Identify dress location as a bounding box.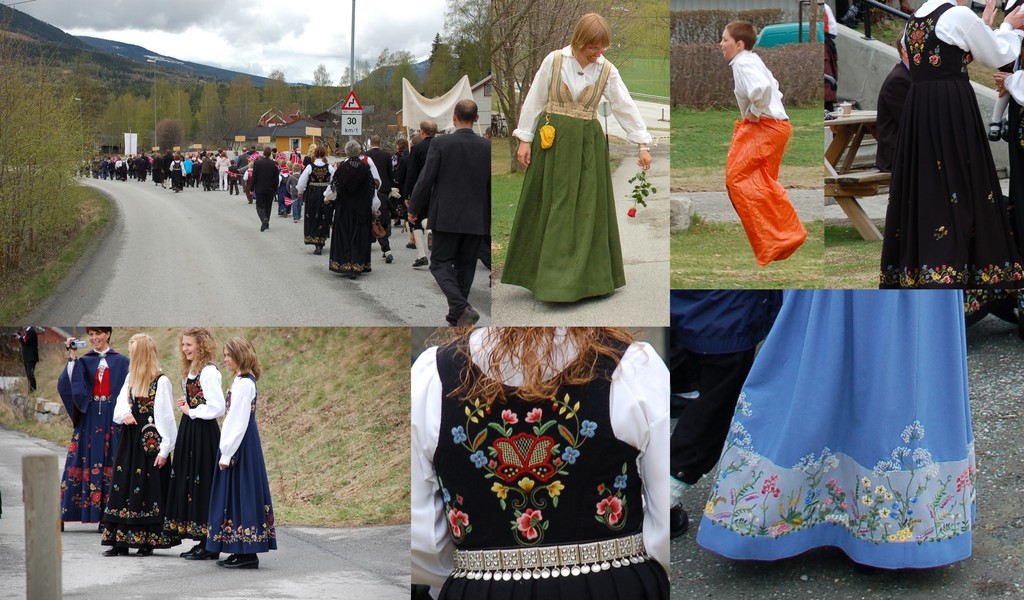
BBox(278, 174, 289, 218).
